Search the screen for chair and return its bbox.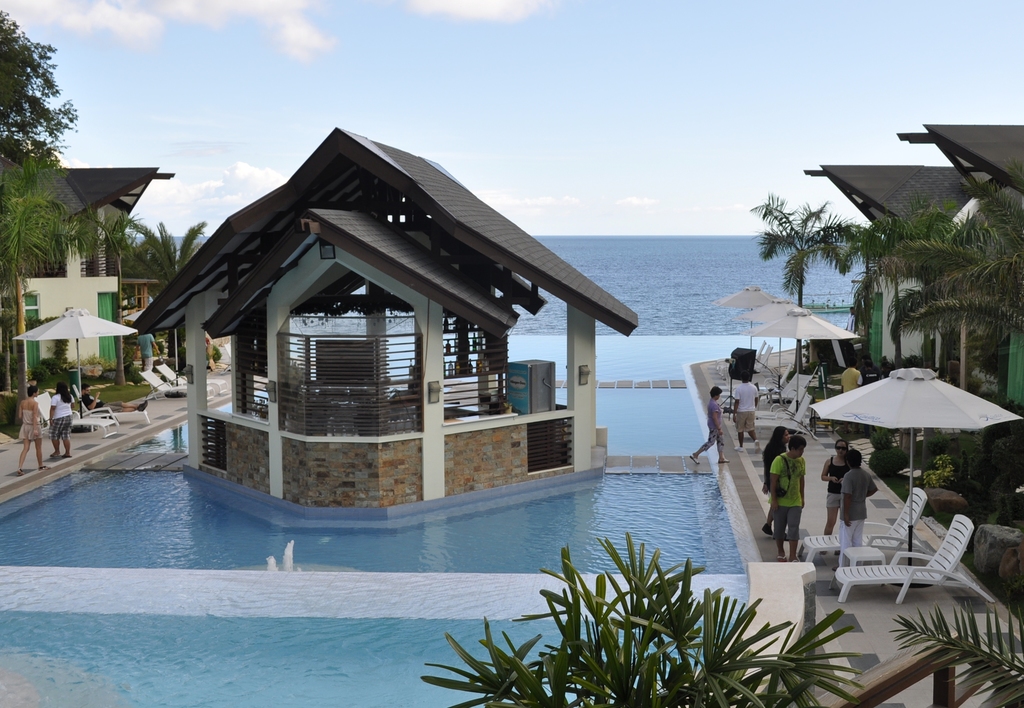
Found: Rect(139, 371, 215, 403).
